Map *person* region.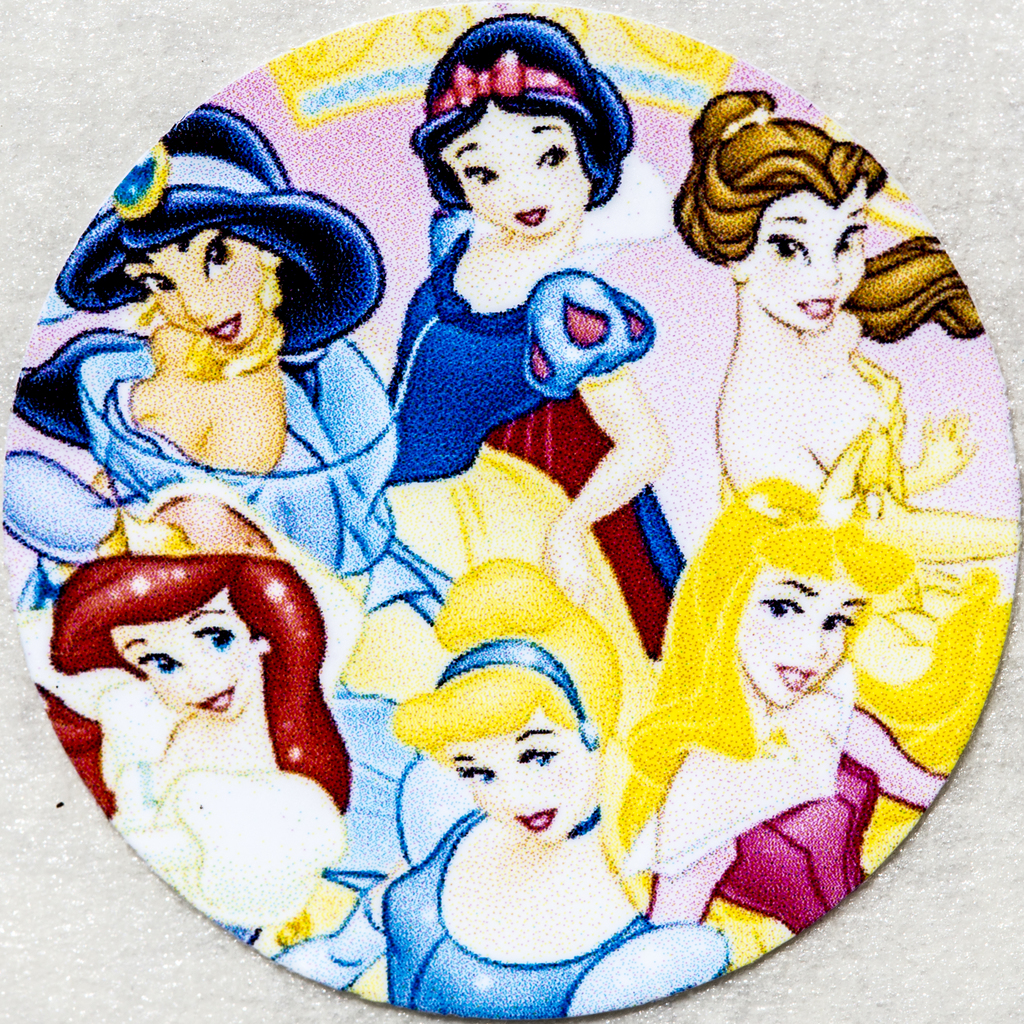
Mapped to x1=611, y1=482, x2=1013, y2=975.
